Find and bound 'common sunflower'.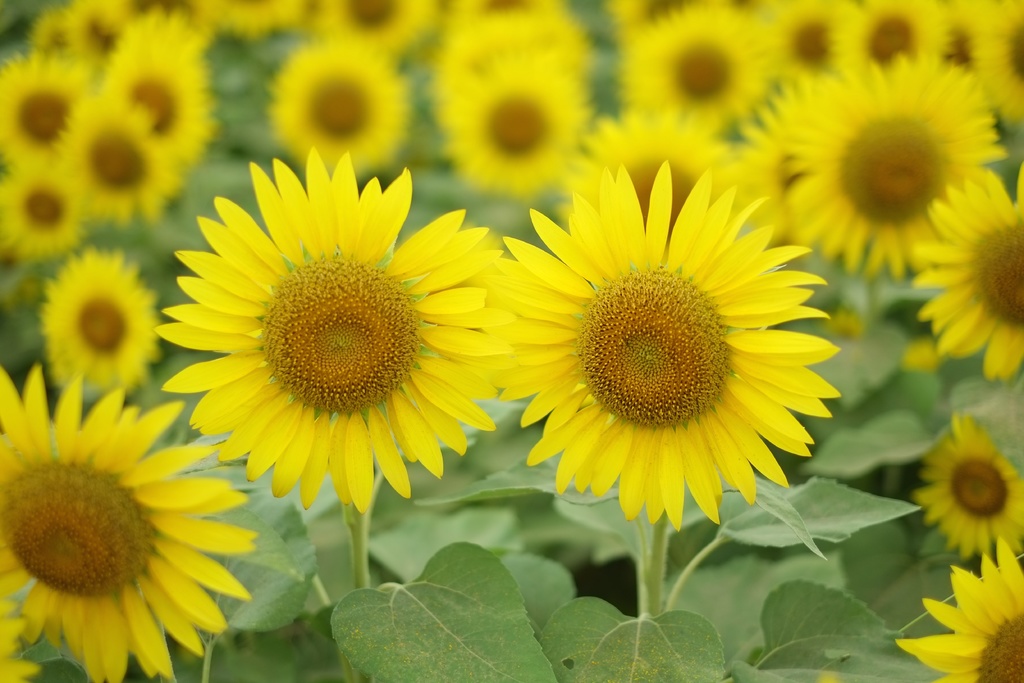
Bound: <bbox>478, 158, 844, 534</bbox>.
